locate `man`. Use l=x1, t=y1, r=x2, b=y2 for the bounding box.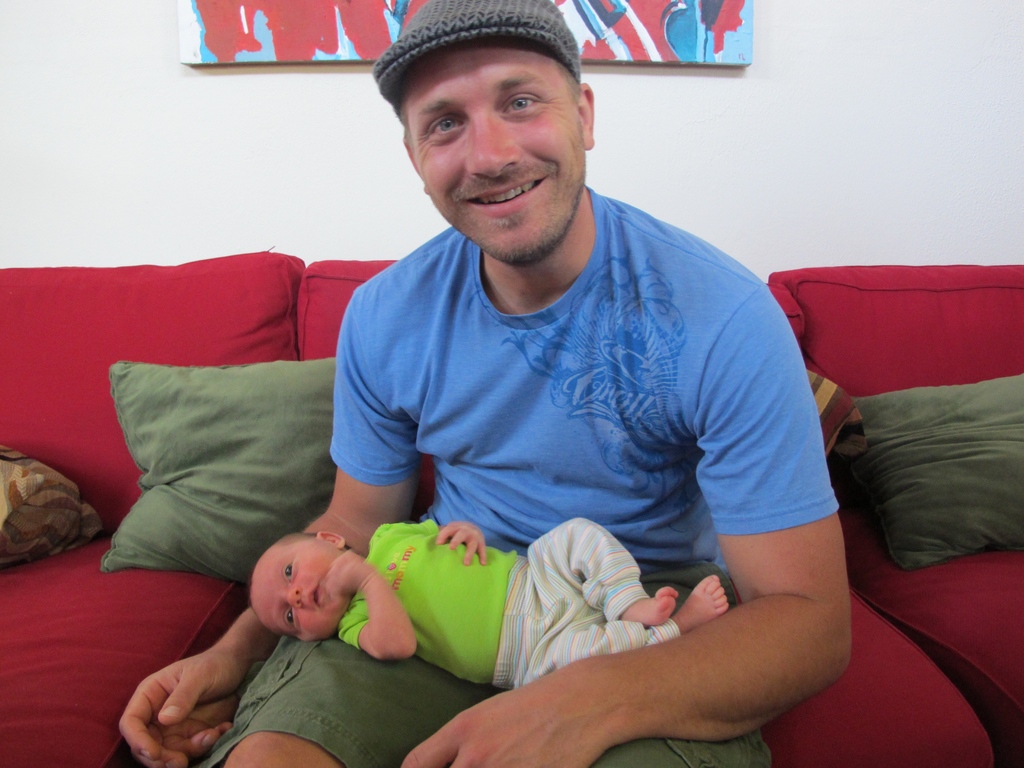
l=150, t=19, r=911, b=767.
